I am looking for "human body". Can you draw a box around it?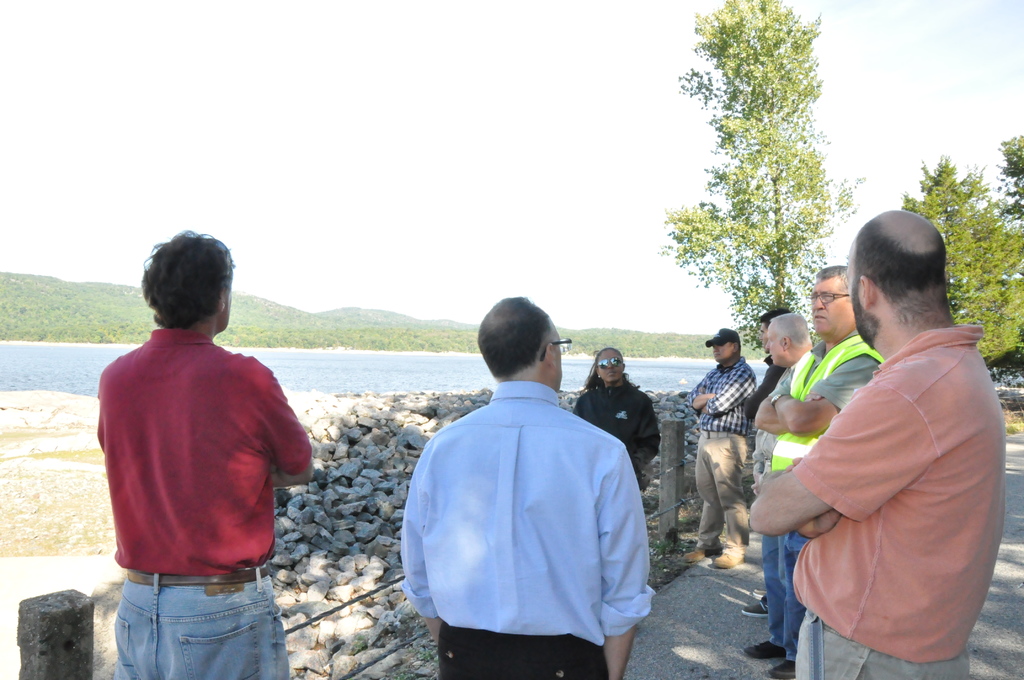
Sure, the bounding box is left=399, top=299, right=657, bottom=679.
